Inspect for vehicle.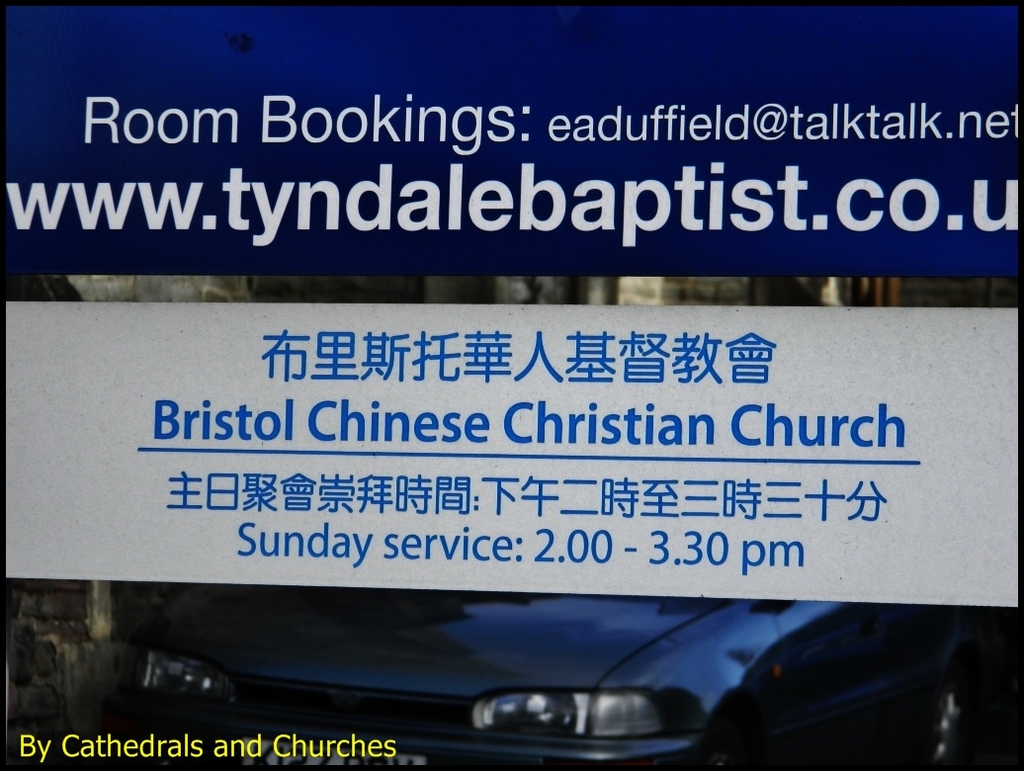
Inspection: box(125, 564, 1023, 770).
